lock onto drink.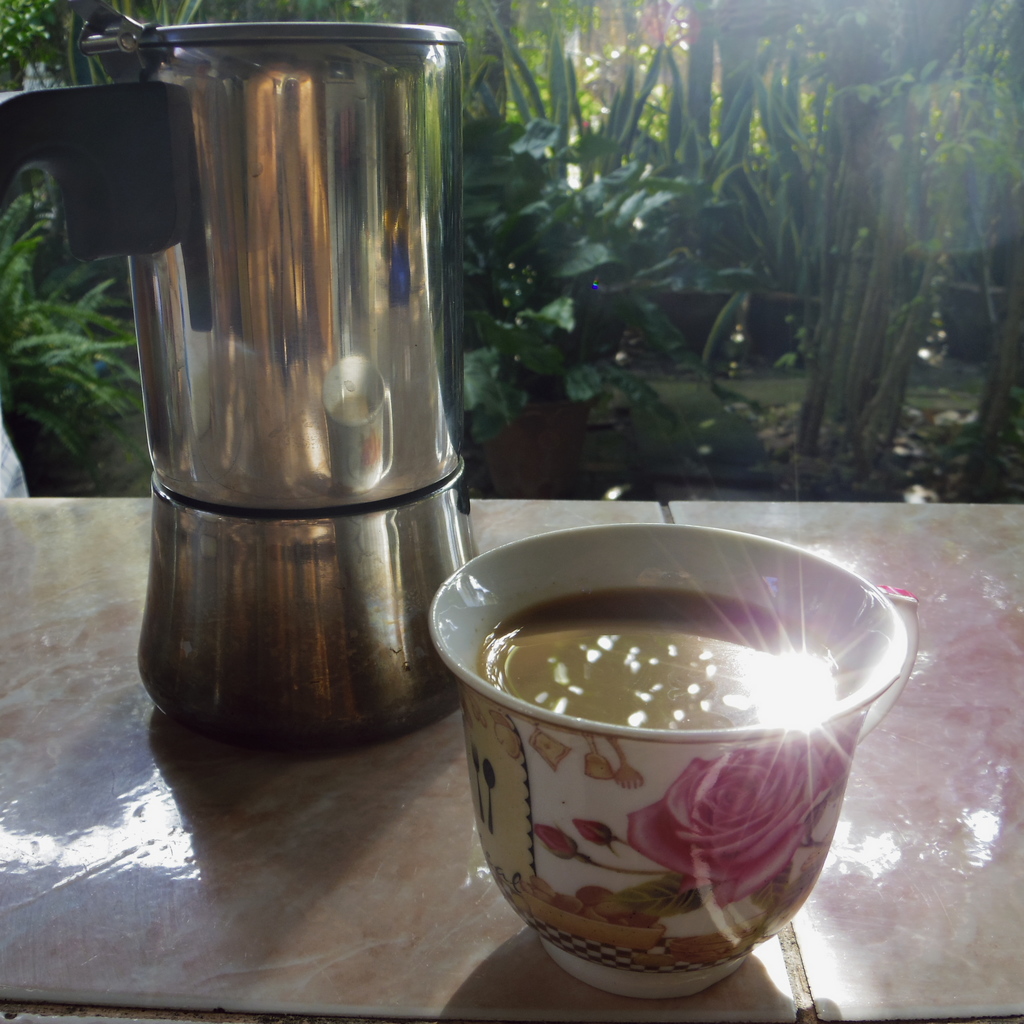
Locked: [482,589,844,735].
